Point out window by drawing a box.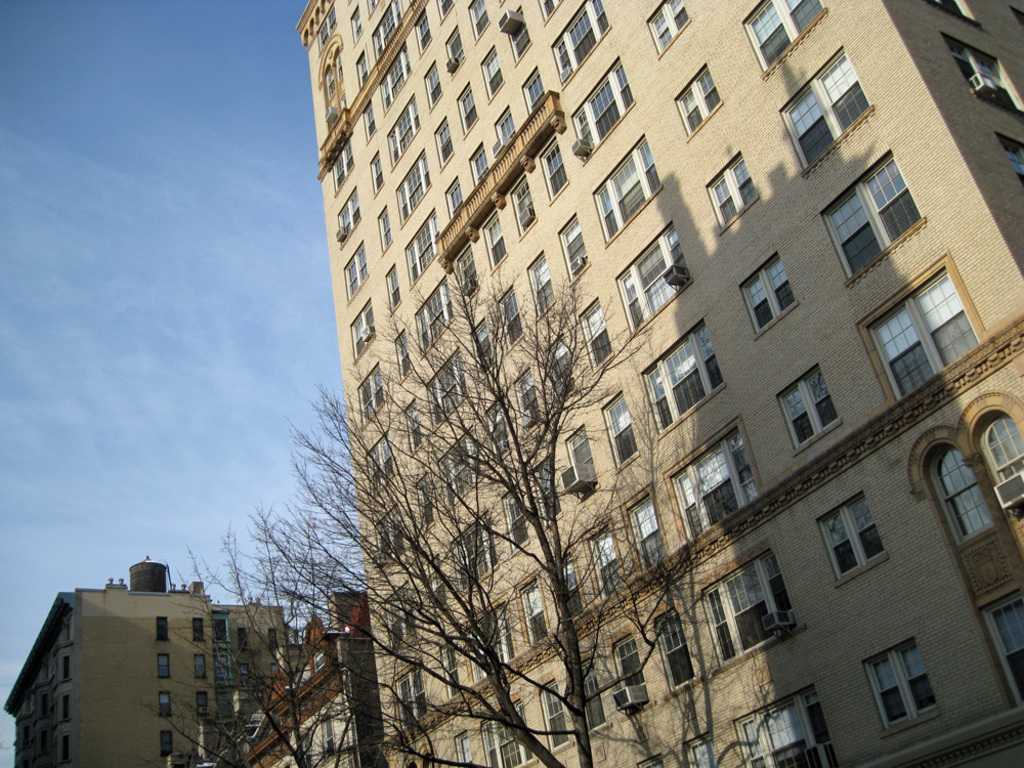
{"x1": 538, "y1": 134, "x2": 569, "y2": 204}.
